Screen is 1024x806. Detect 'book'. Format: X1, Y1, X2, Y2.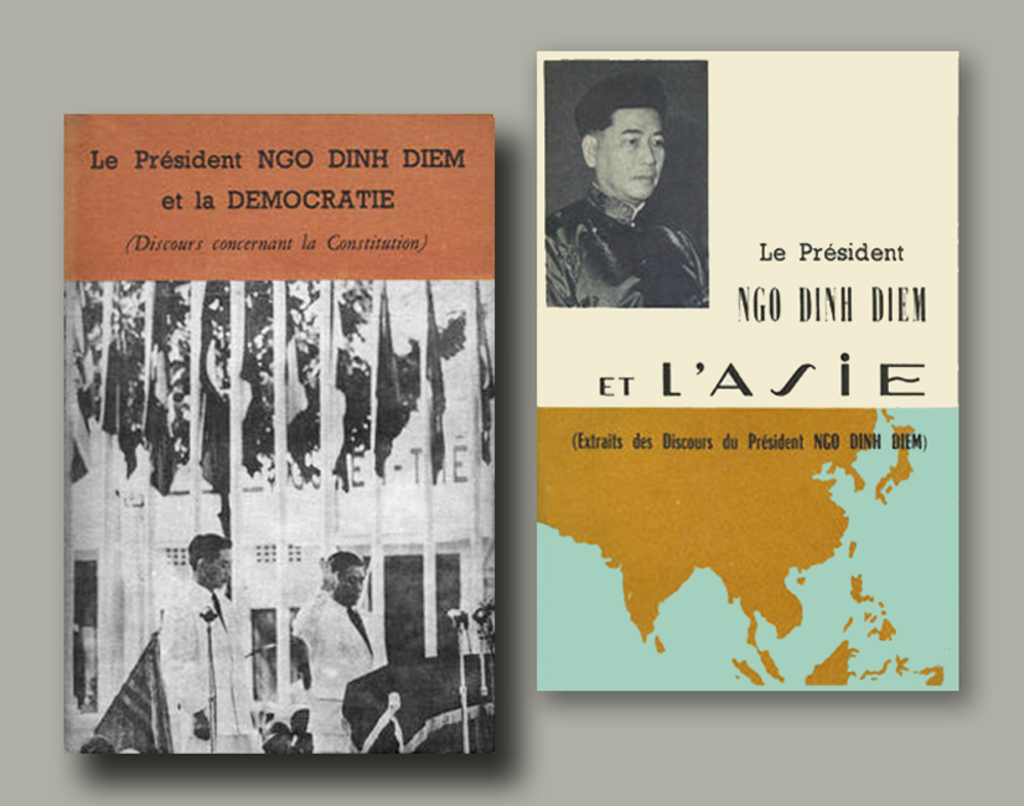
43, 47, 584, 789.
